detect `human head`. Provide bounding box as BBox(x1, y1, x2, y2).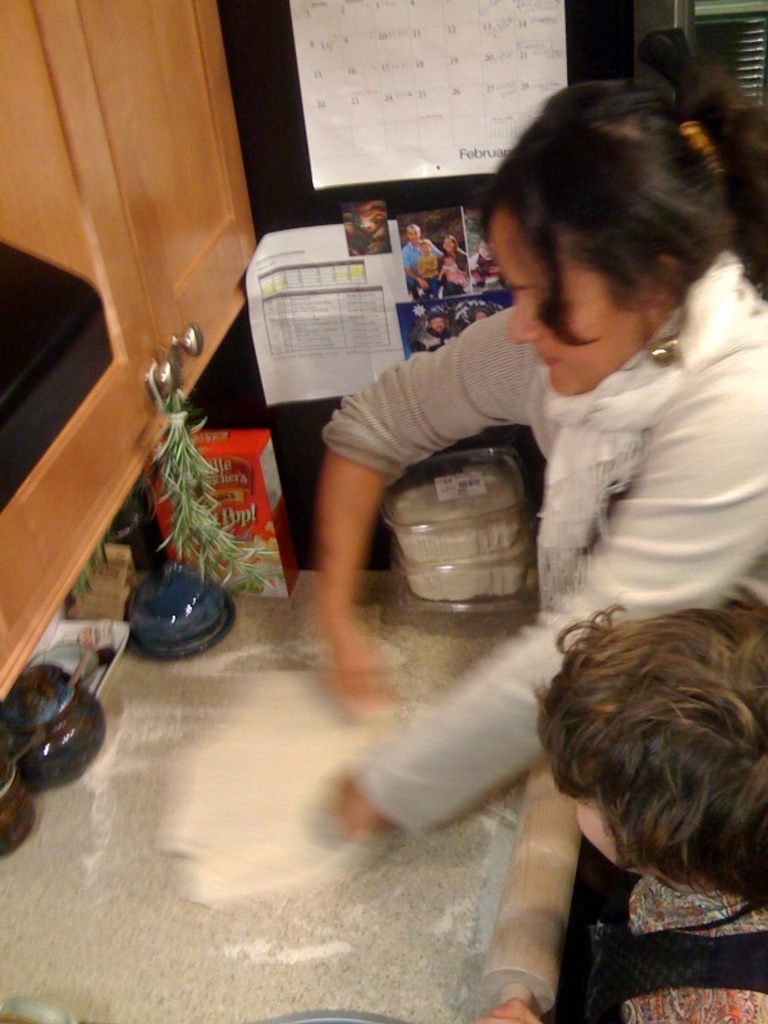
BBox(534, 612, 767, 895).
